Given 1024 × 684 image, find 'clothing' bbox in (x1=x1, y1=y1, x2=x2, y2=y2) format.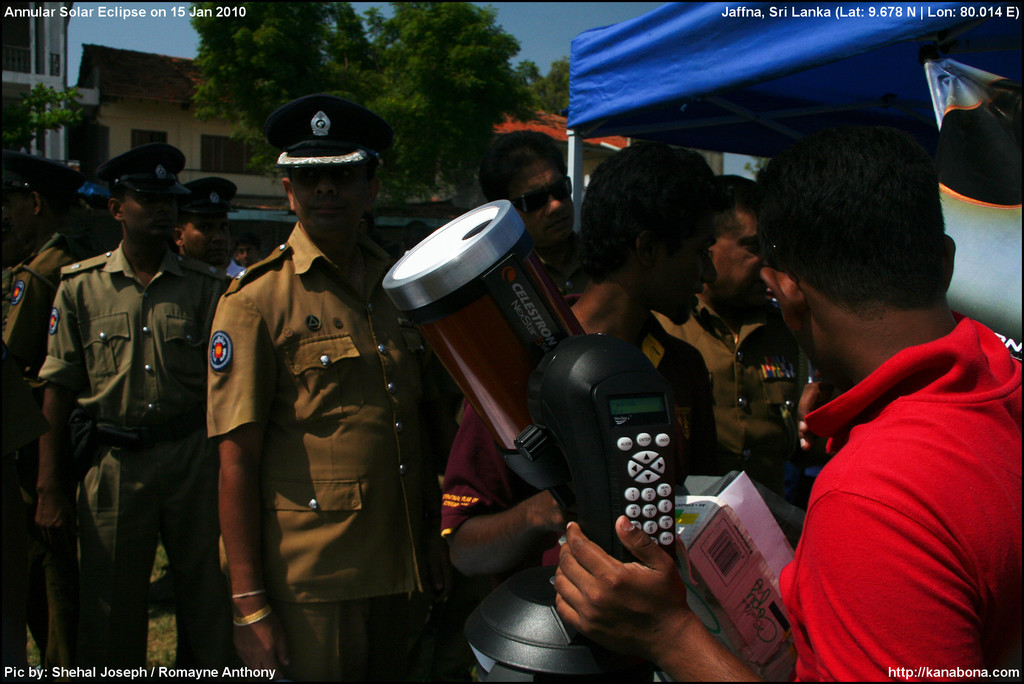
(x1=5, y1=237, x2=93, y2=683).
